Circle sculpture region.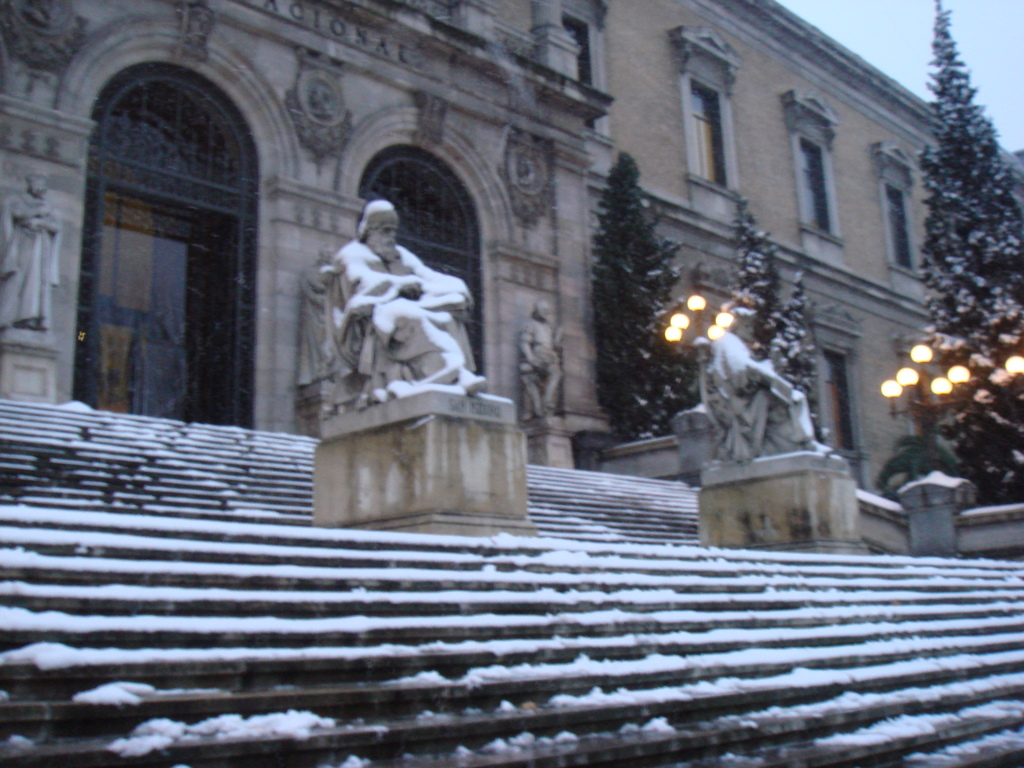
Region: <box>524,298,564,420</box>.
